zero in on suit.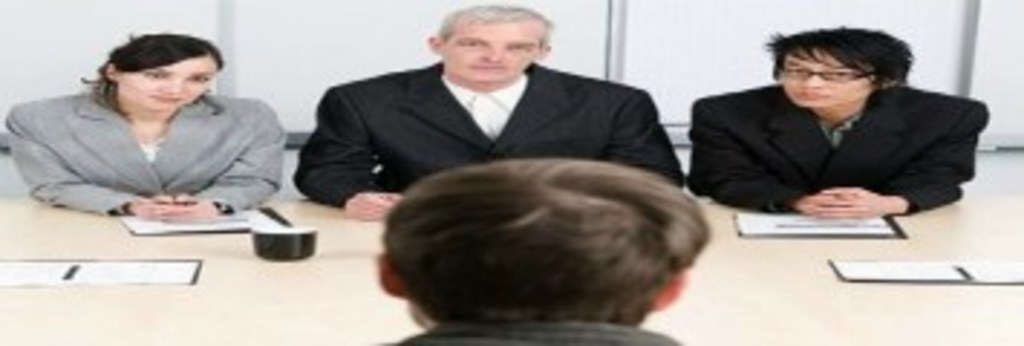
Zeroed in: rect(687, 81, 989, 219).
